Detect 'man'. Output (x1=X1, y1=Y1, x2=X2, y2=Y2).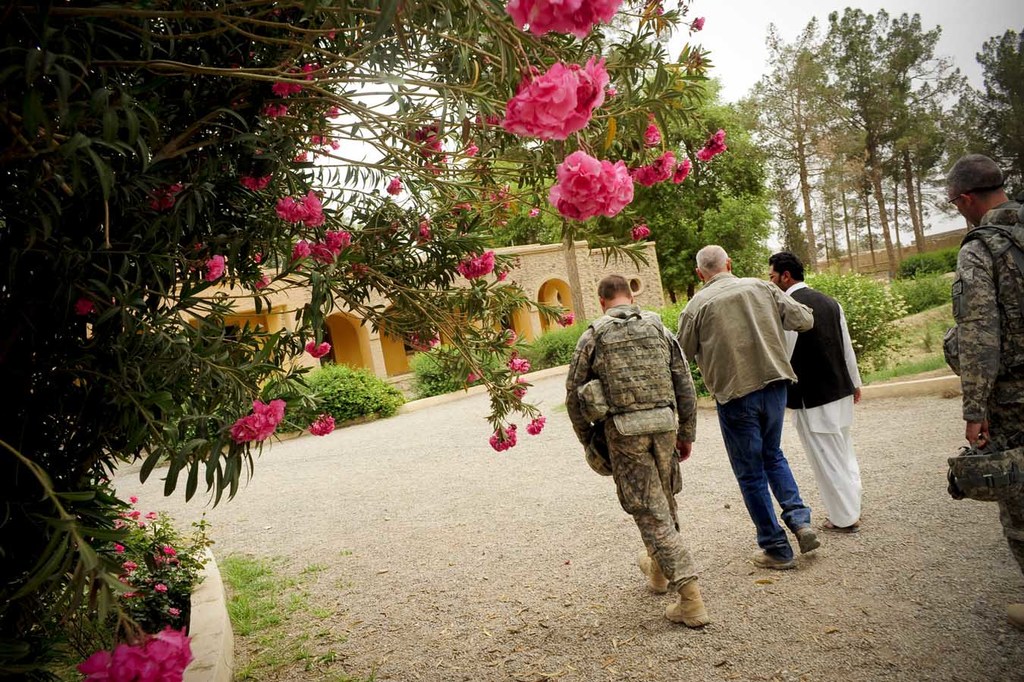
(x1=567, y1=271, x2=708, y2=629).
